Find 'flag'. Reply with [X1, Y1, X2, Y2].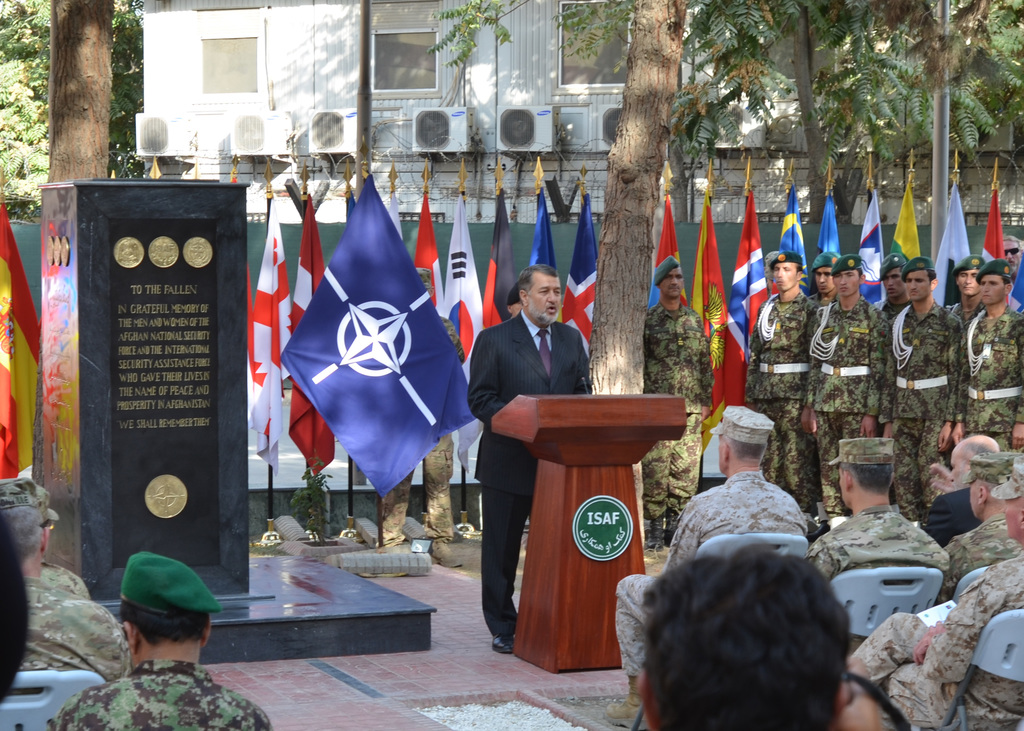
[441, 189, 496, 472].
